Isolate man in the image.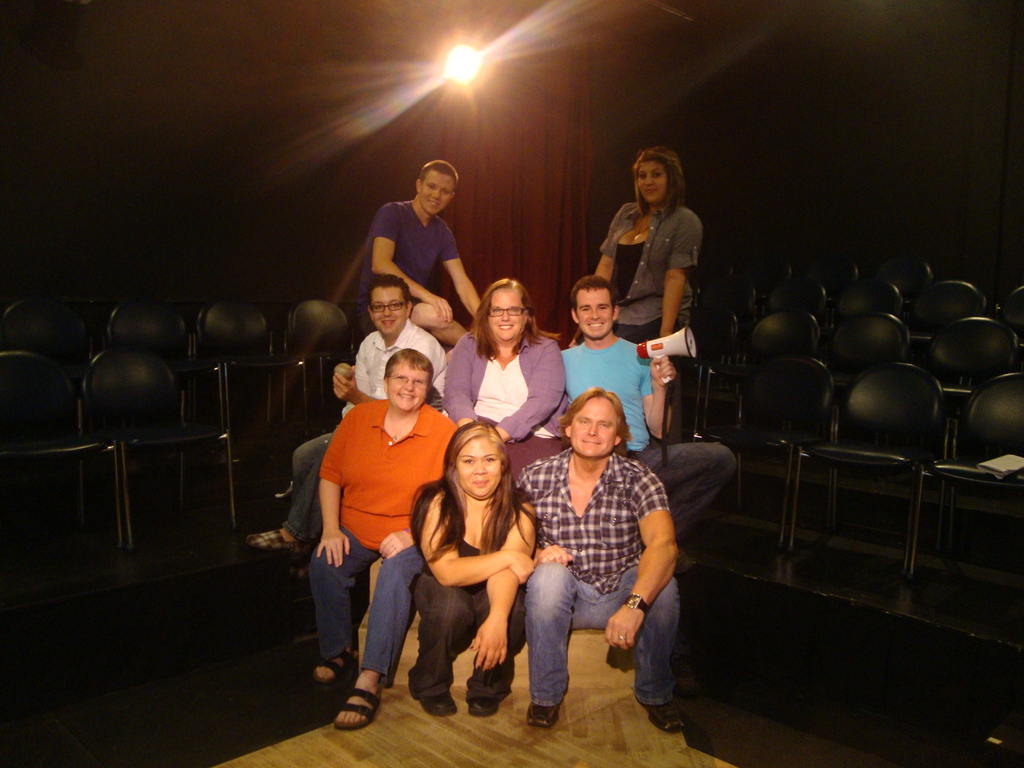
Isolated region: (515, 388, 693, 736).
